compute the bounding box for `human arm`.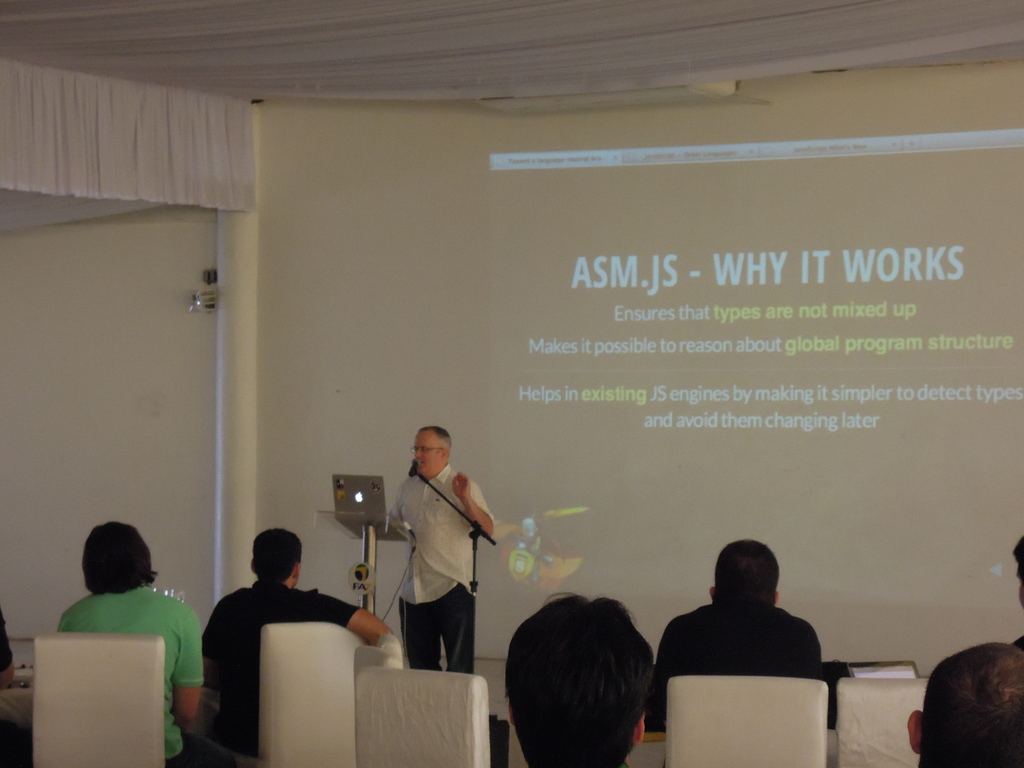
l=643, t=623, r=671, b=733.
